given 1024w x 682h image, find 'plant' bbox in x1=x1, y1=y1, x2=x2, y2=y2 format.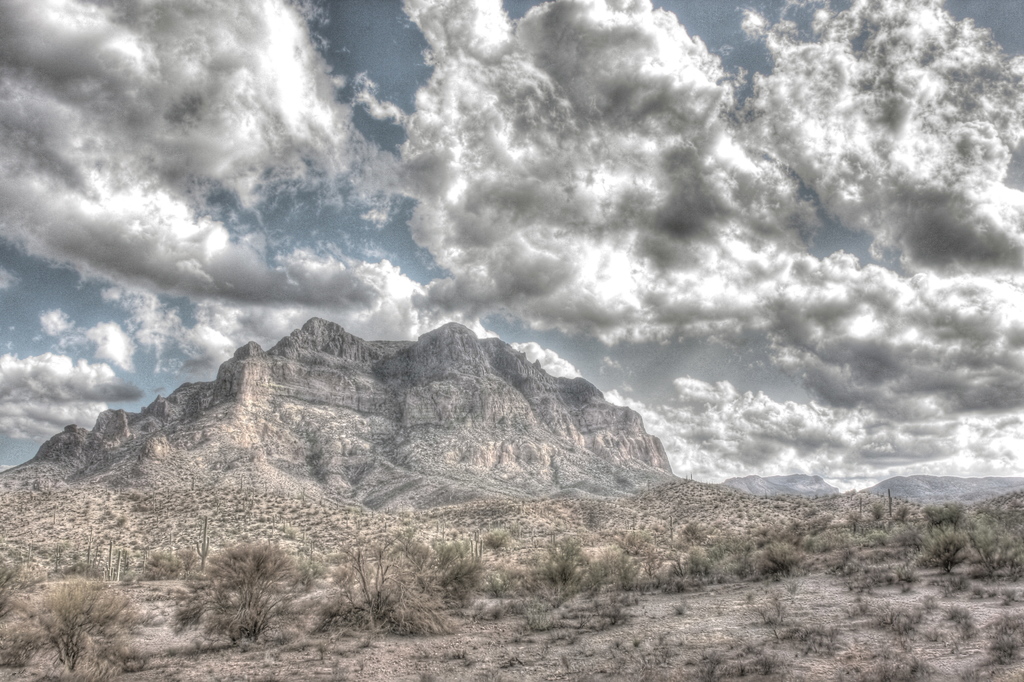
x1=671, y1=599, x2=684, y2=621.
